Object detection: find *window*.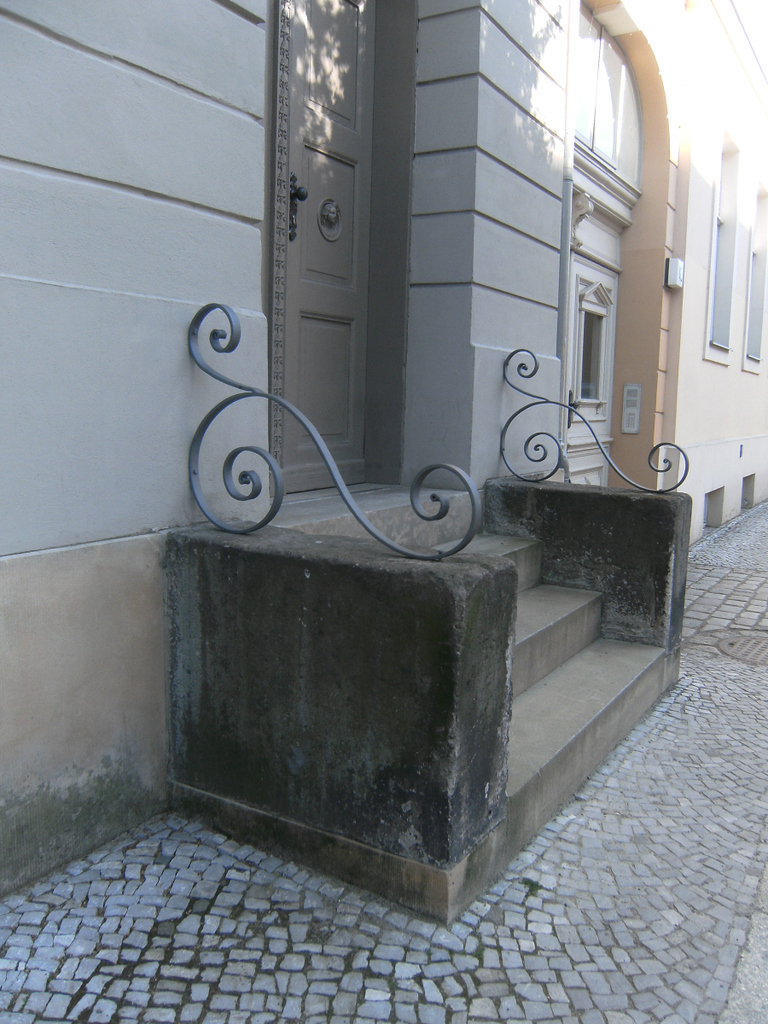
select_region(715, 144, 734, 359).
